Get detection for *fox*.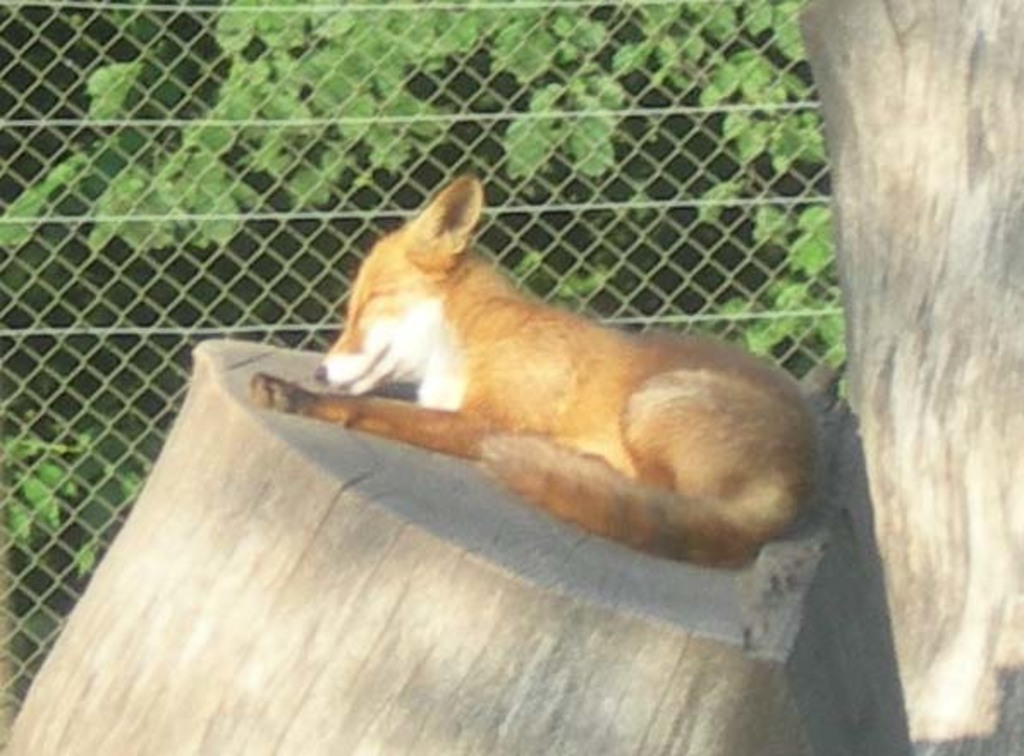
Detection: region(247, 167, 826, 570).
